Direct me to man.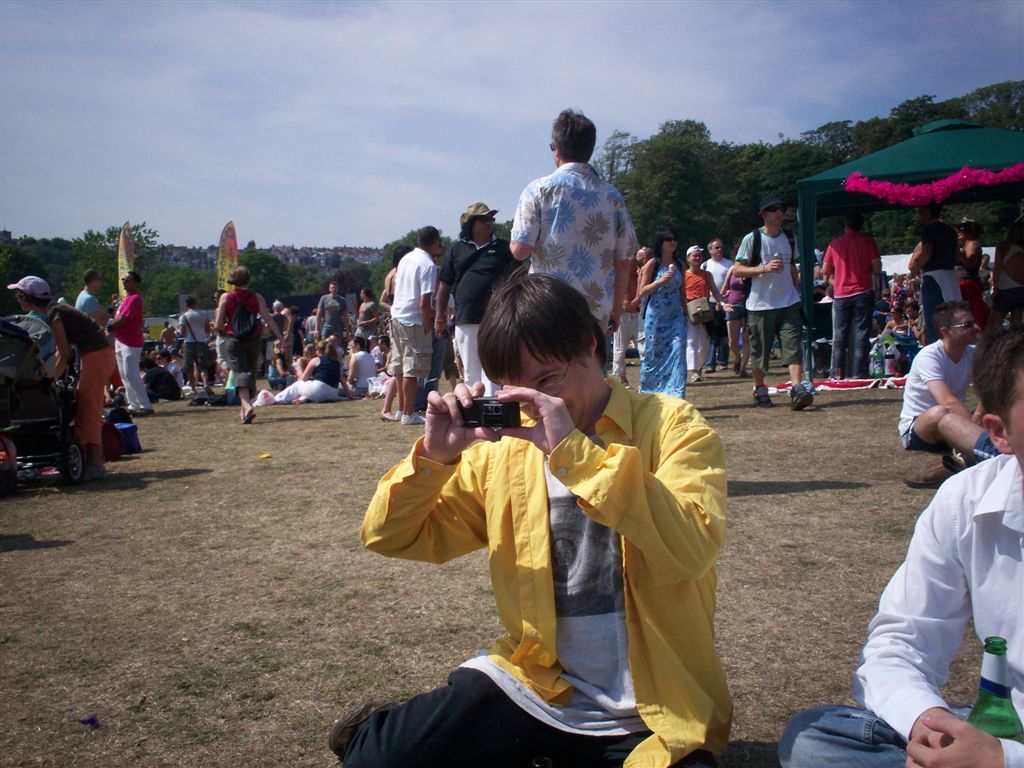
Direction: crop(75, 269, 107, 324).
